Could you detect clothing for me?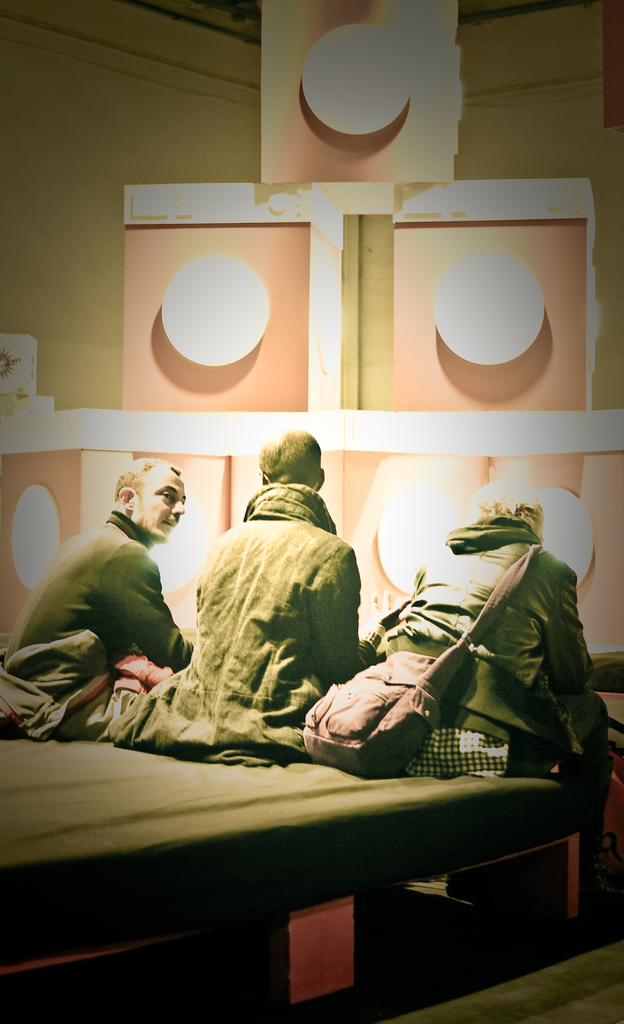
Detection result: <box>103,485,386,762</box>.
